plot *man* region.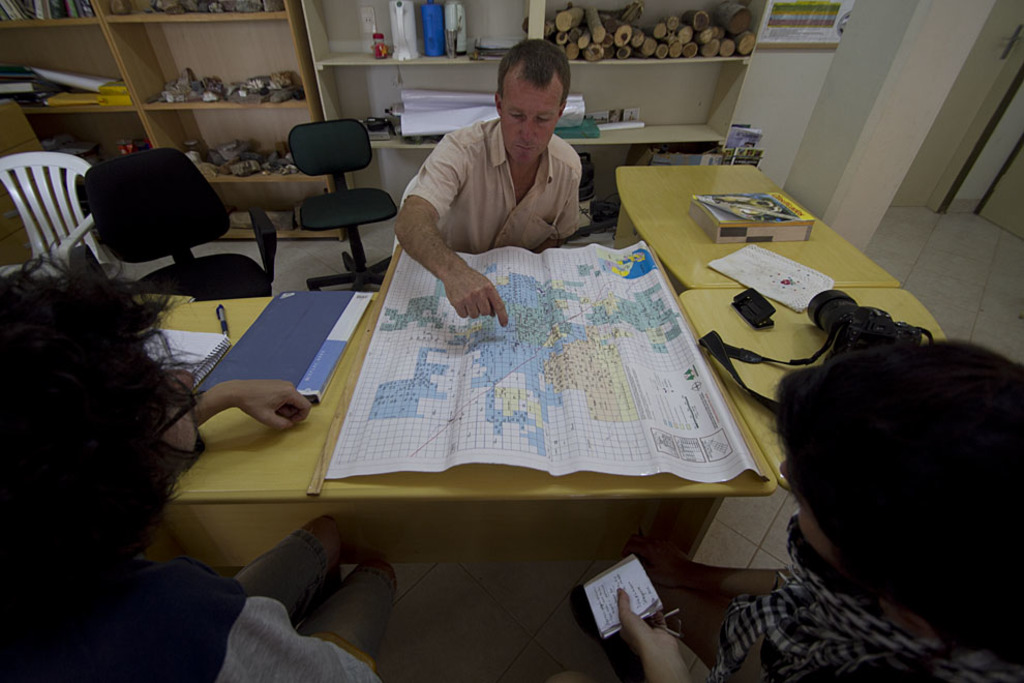
Plotted at pyautogui.locateOnScreen(0, 232, 397, 682).
